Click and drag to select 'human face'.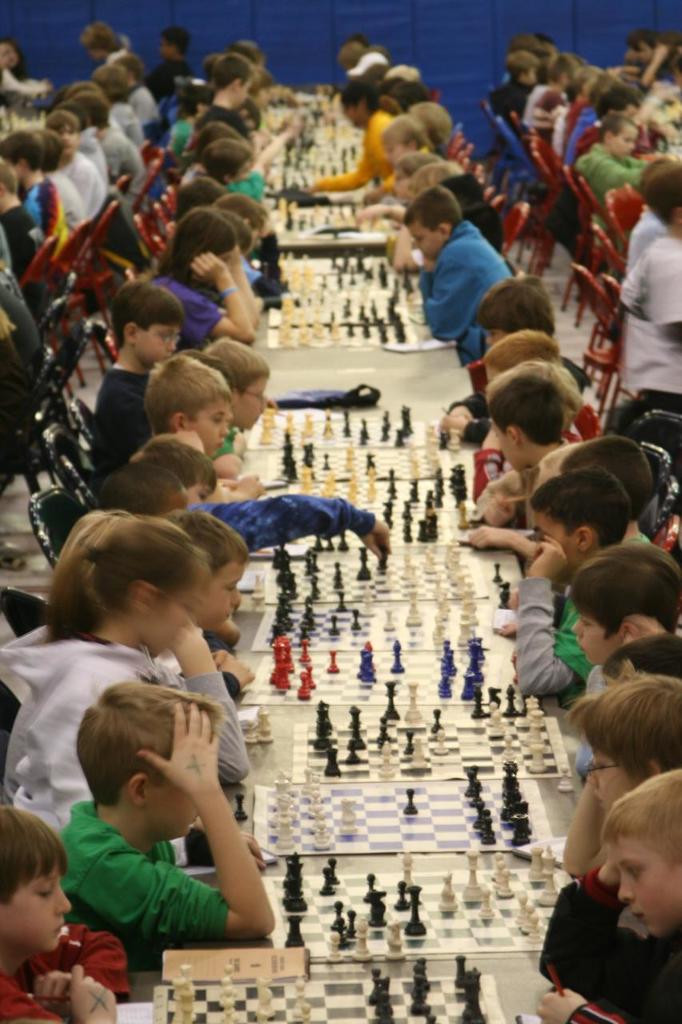
Selection: bbox=(196, 407, 228, 455).
